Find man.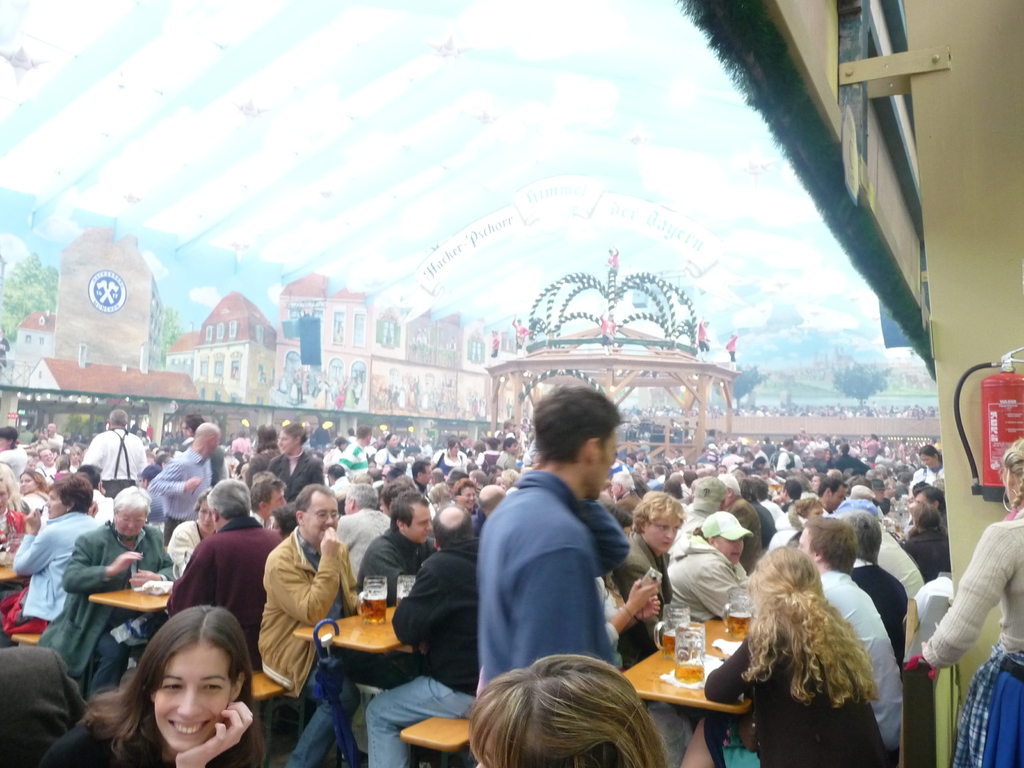
[x1=847, y1=488, x2=930, y2=631].
